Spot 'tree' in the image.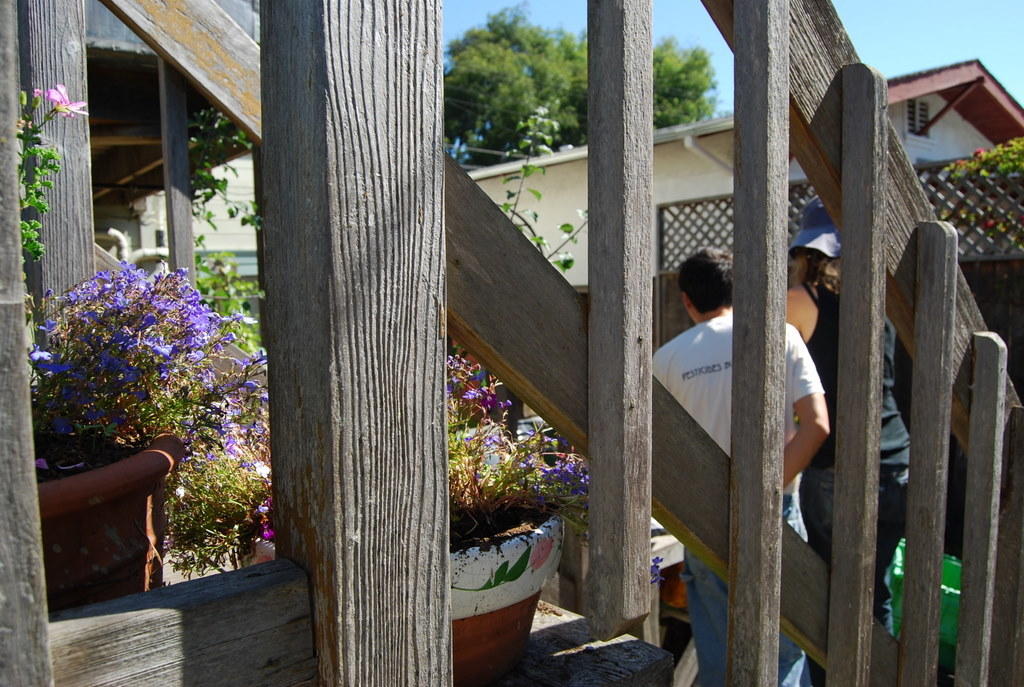
'tree' found at left=438, top=354, right=594, bottom=541.
